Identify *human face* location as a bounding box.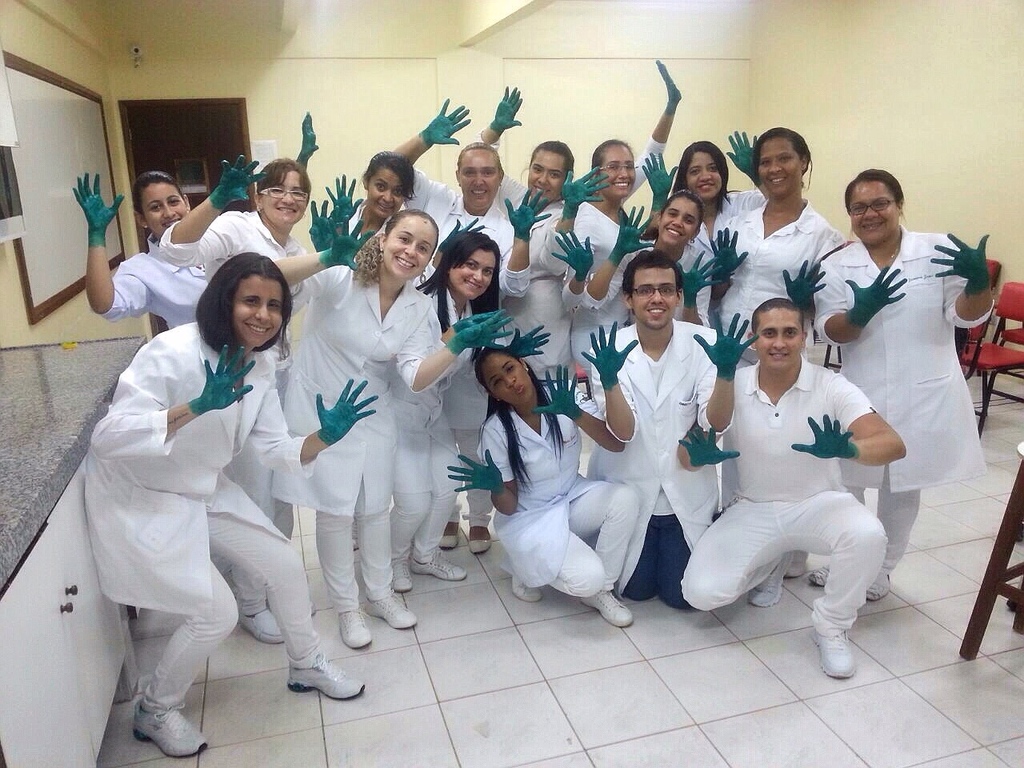
<box>485,355,530,405</box>.
